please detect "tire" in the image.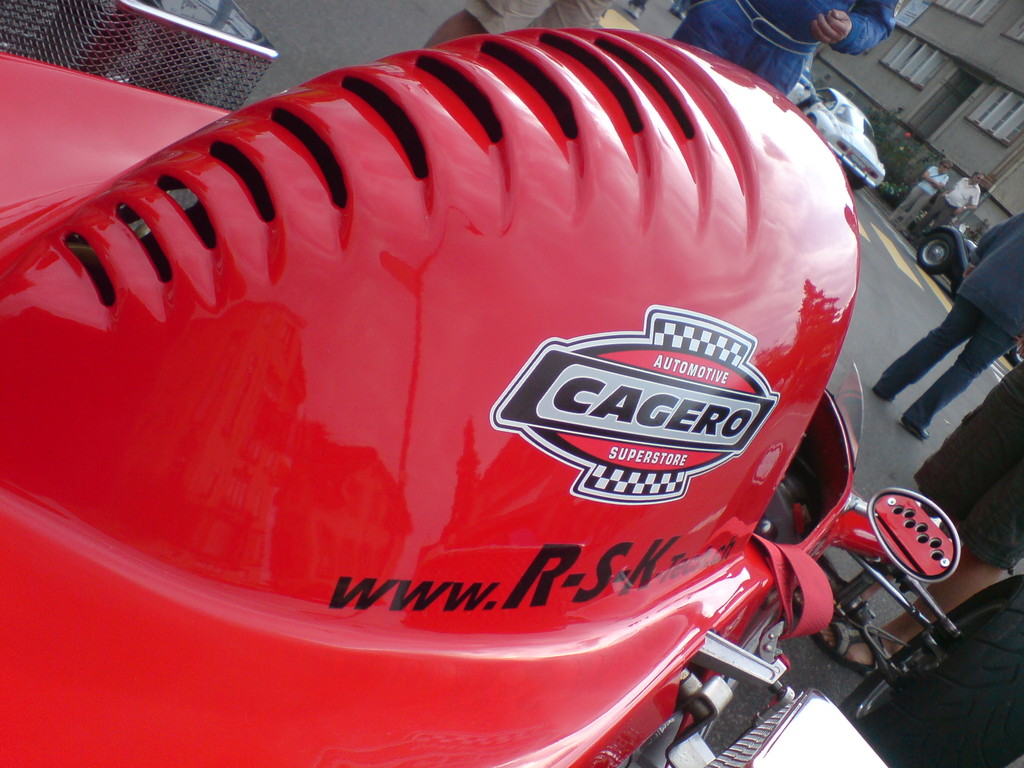
{"left": 836, "top": 573, "right": 1023, "bottom": 767}.
